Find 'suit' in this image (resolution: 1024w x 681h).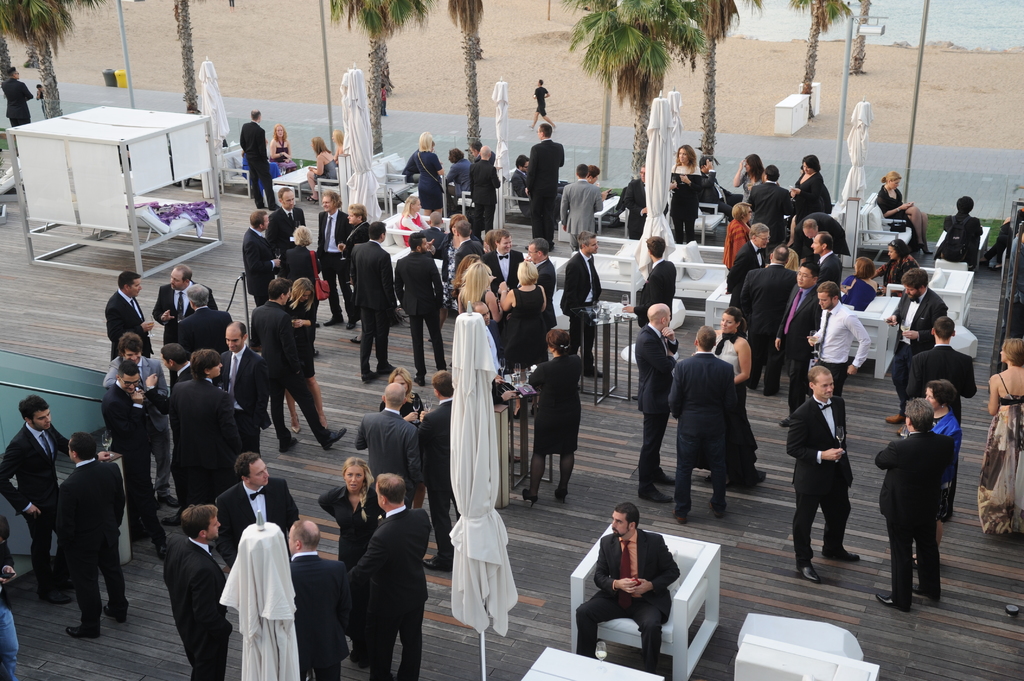
237, 120, 277, 205.
